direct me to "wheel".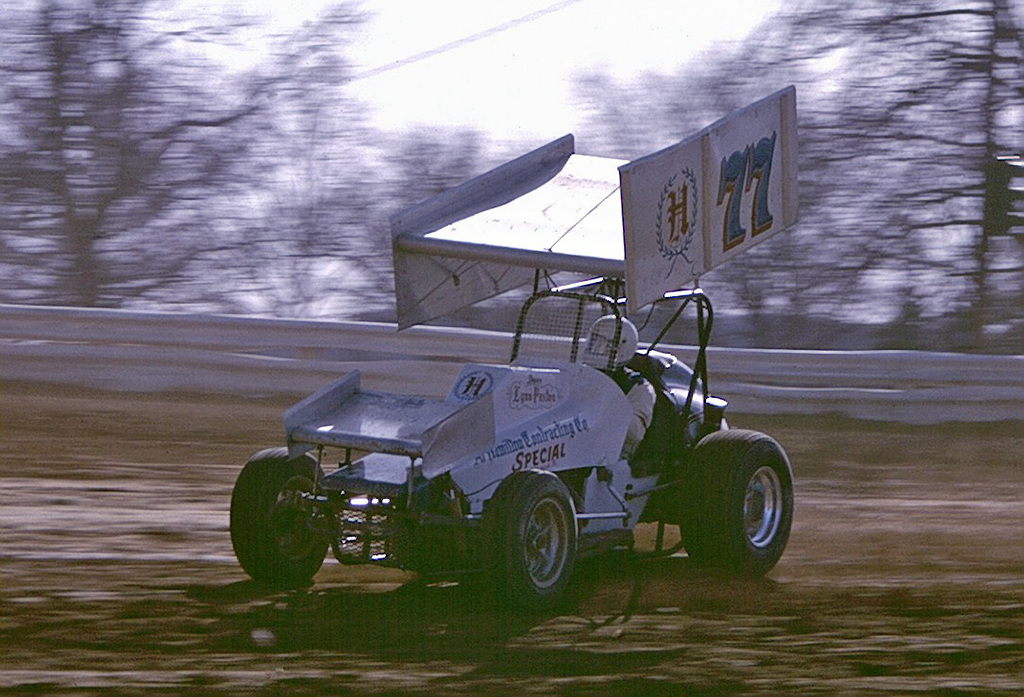
Direction: (679,427,796,576).
